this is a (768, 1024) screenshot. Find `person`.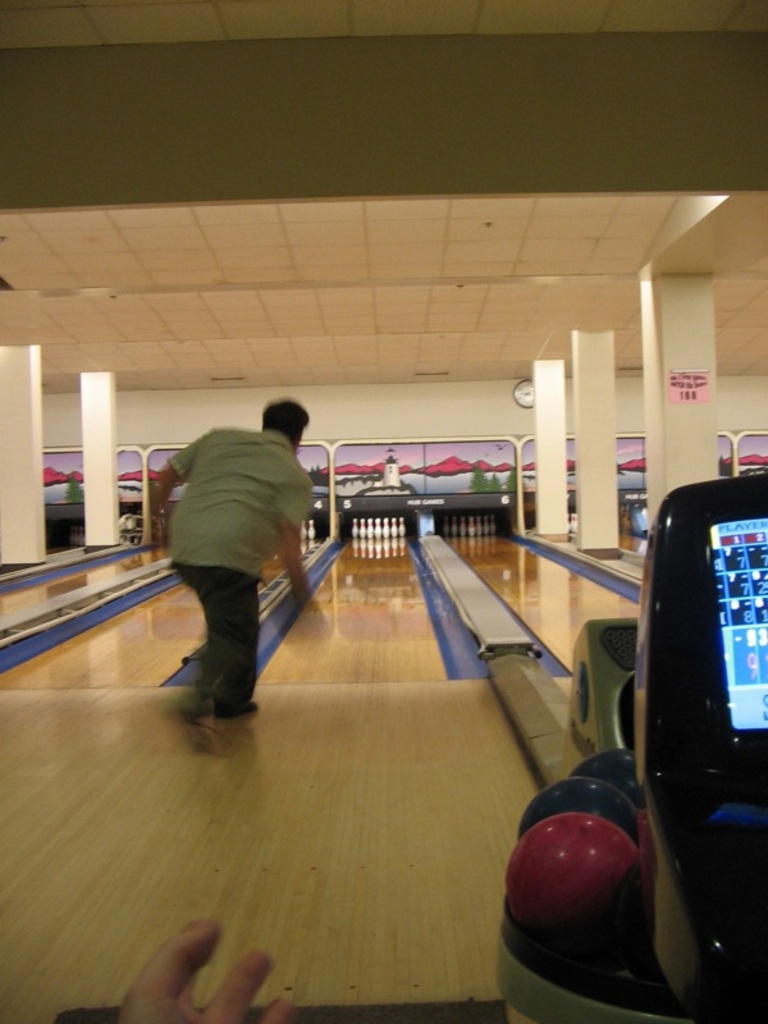
Bounding box: box(145, 384, 310, 762).
